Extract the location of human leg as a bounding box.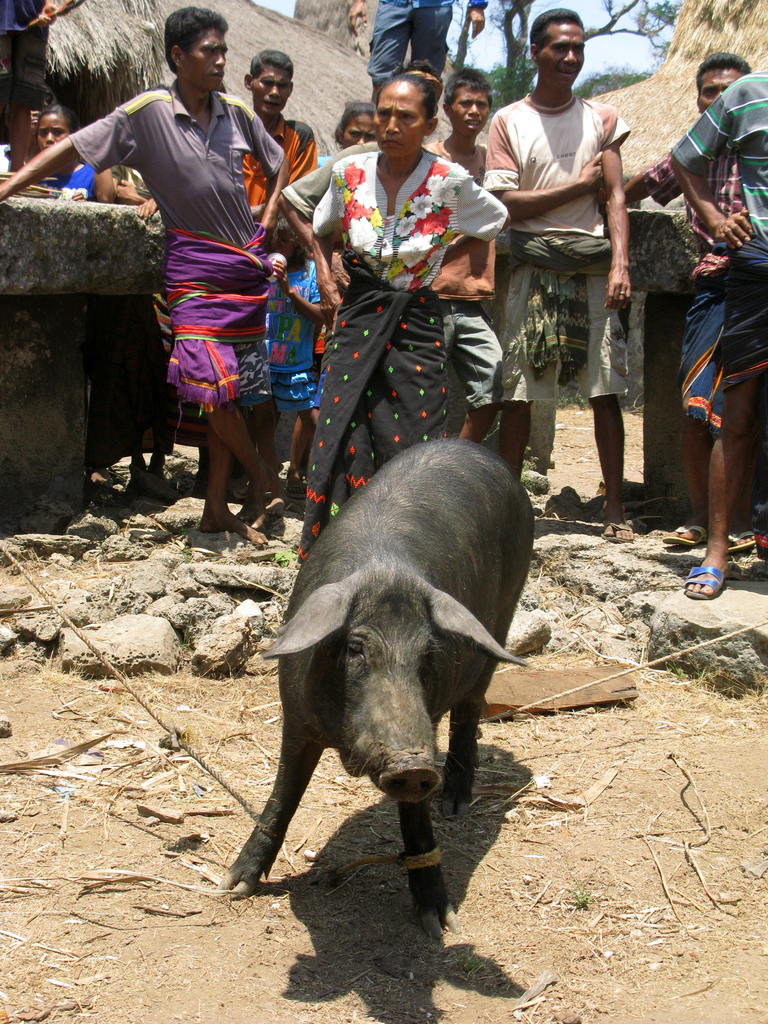
<box>195,390,289,522</box>.
